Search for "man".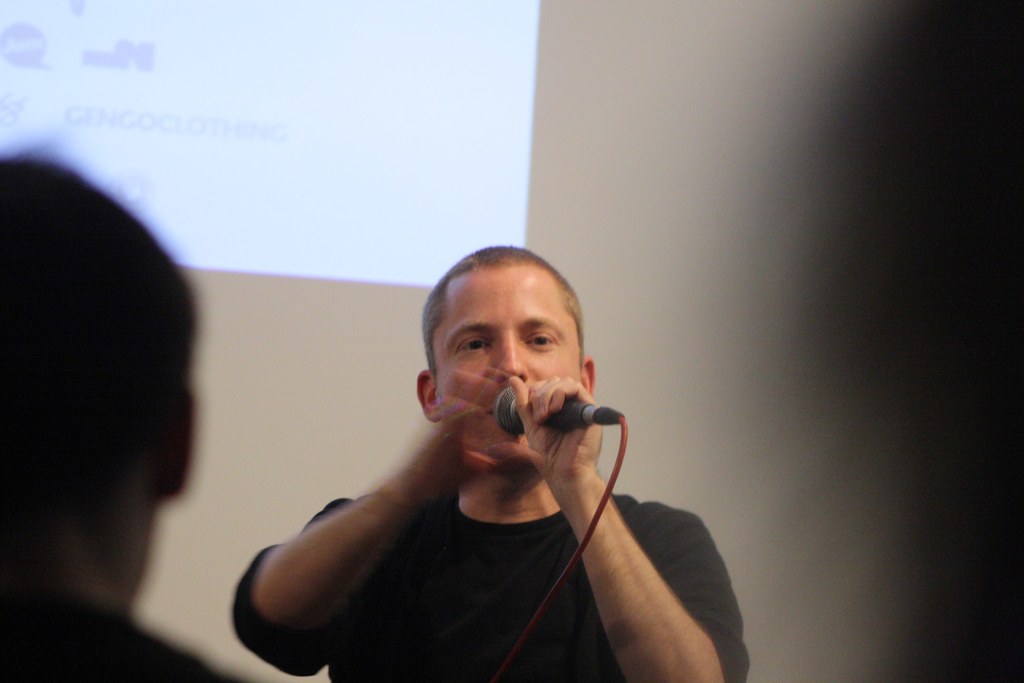
Found at bbox=(234, 234, 723, 681).
